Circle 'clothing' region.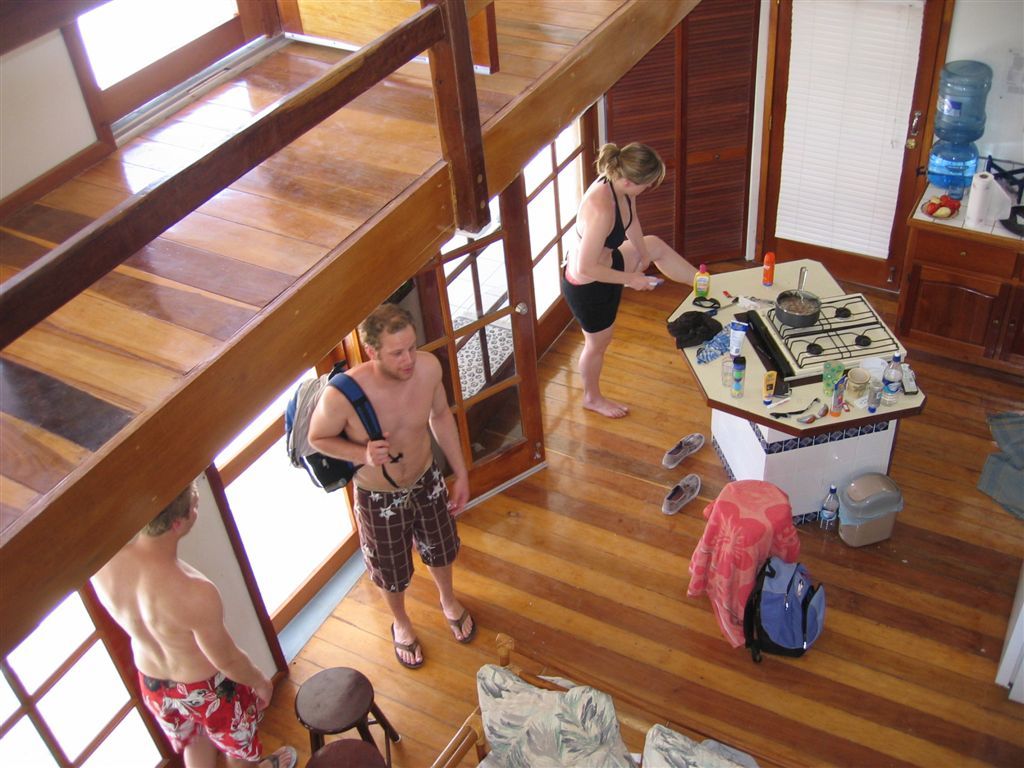
Region: 569, 173, 633, 248.
